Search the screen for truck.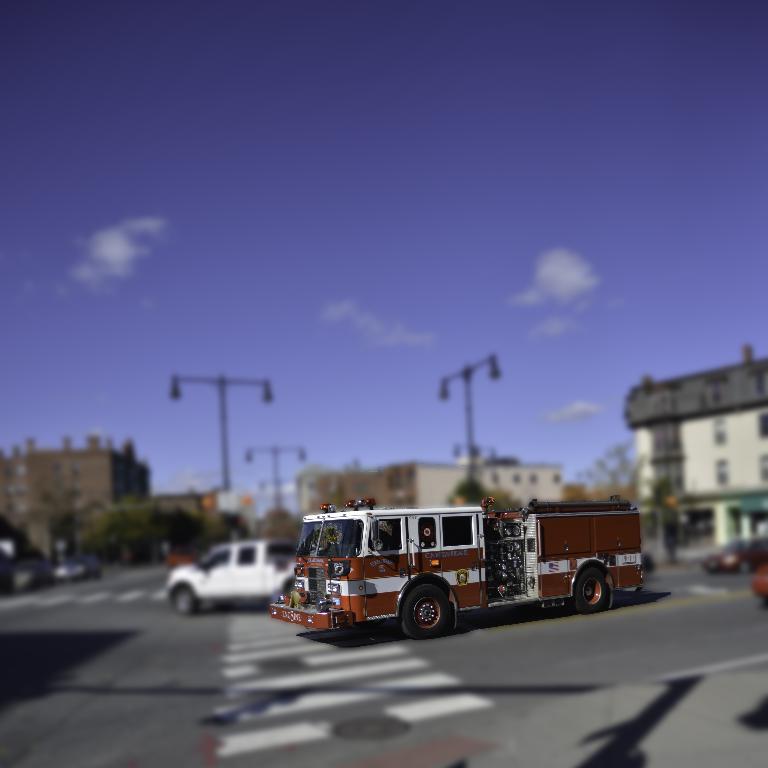
Found at rect(289, 502, 643, 646).
